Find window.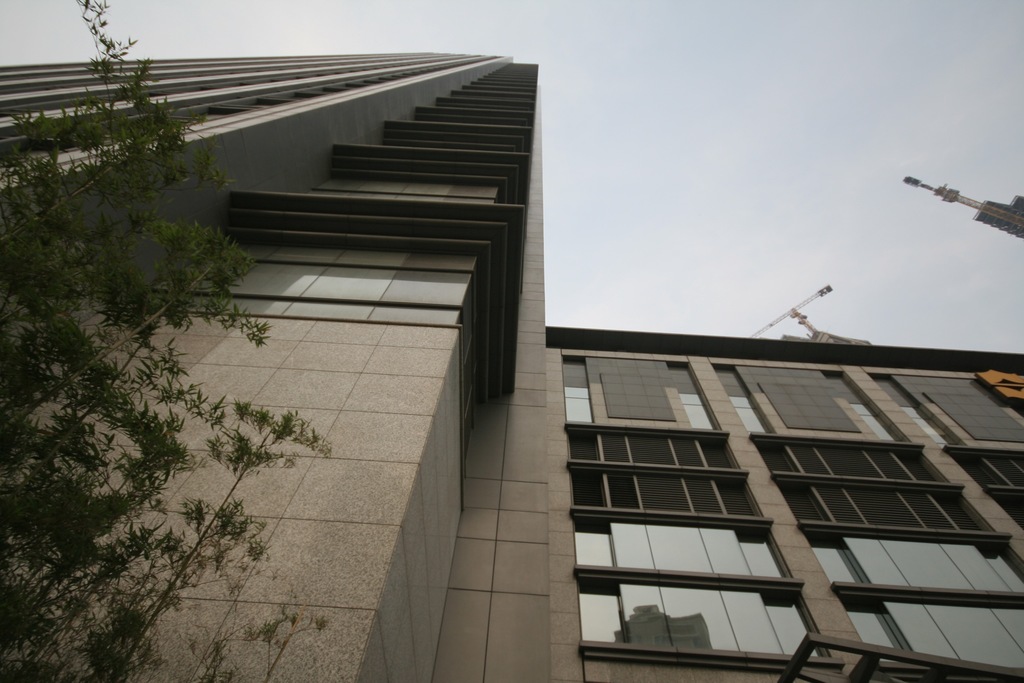
998,493,1023,529.
